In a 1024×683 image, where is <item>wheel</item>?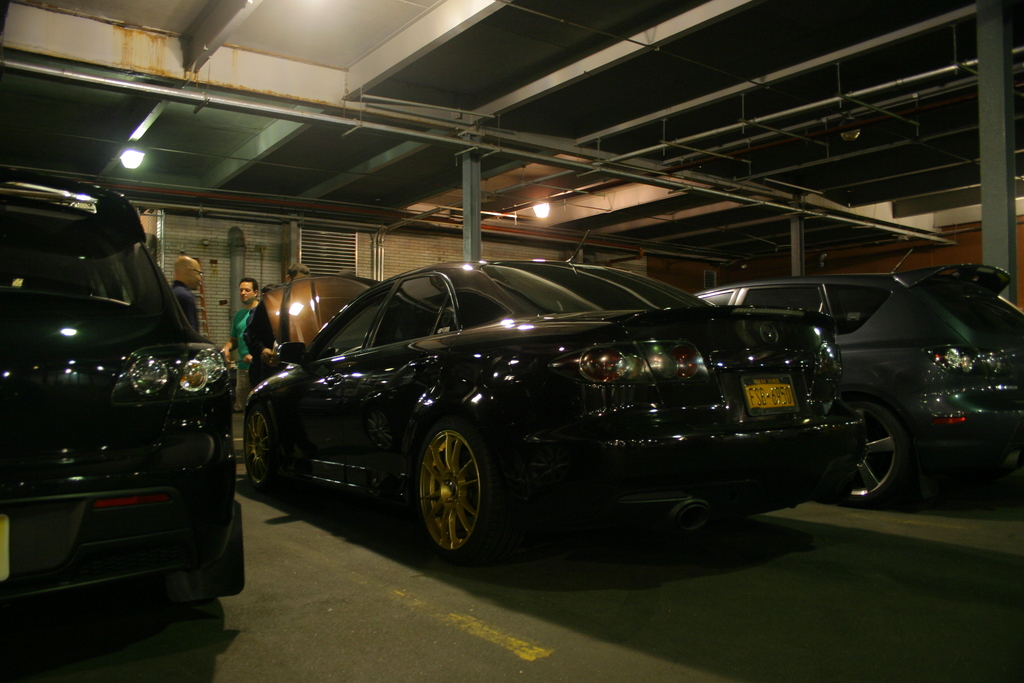
(left=241, top=406, right=281, bottom=493).
